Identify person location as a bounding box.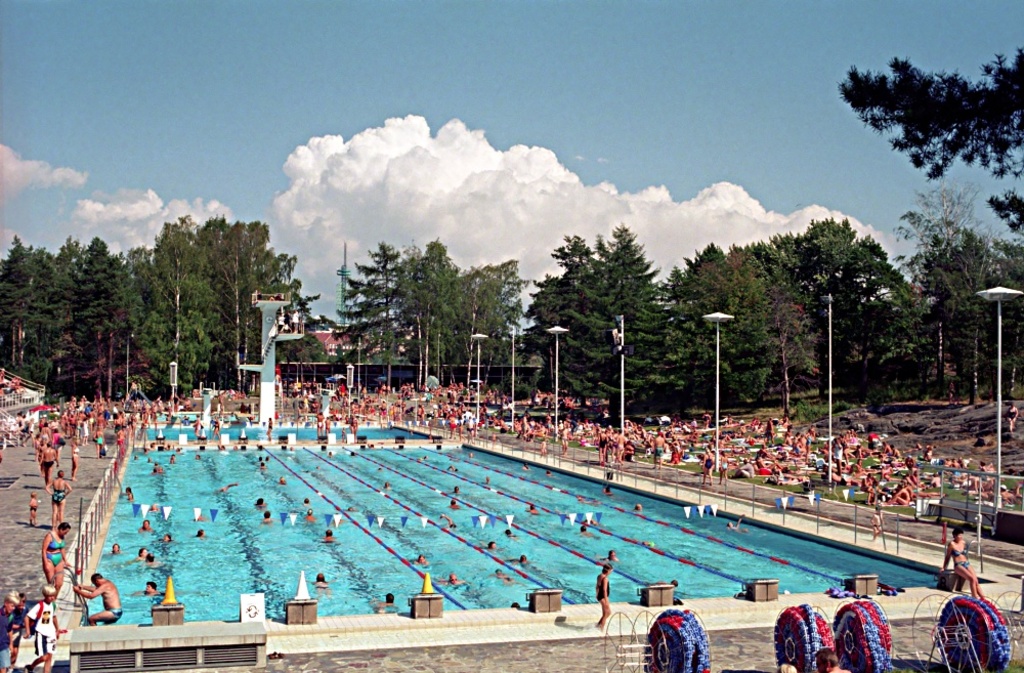
box(590, 563, 613, 625).
